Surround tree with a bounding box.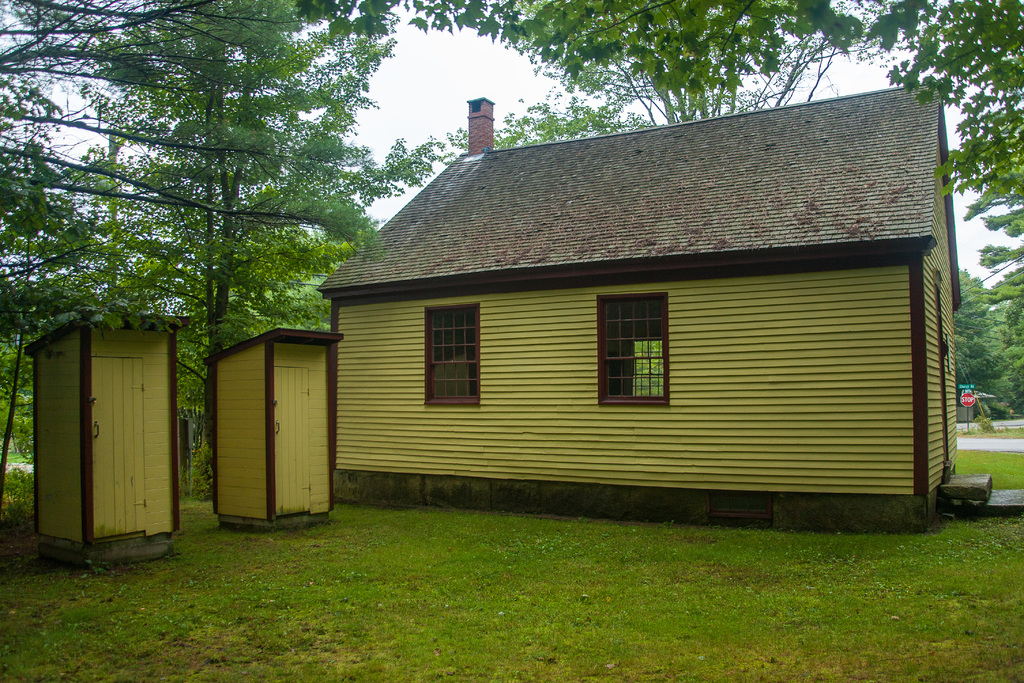
<bbox>444, 109, 663, 151</bbox>.
